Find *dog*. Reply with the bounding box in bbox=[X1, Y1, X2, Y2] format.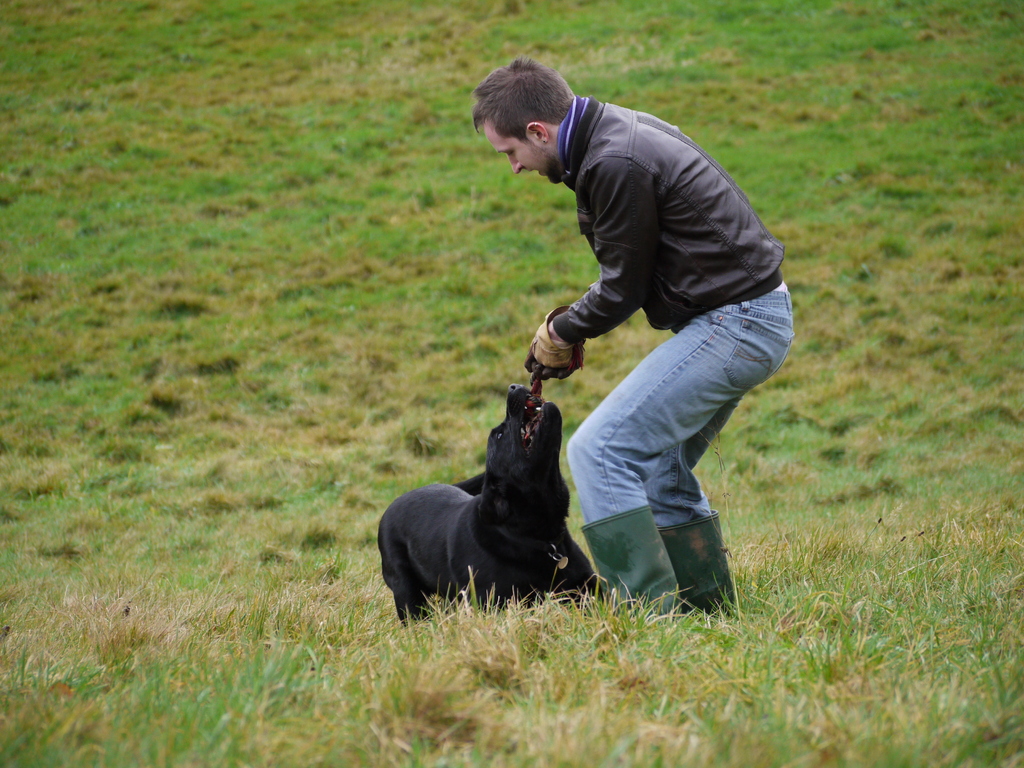
bbox=[376, 385, 604, 632].
